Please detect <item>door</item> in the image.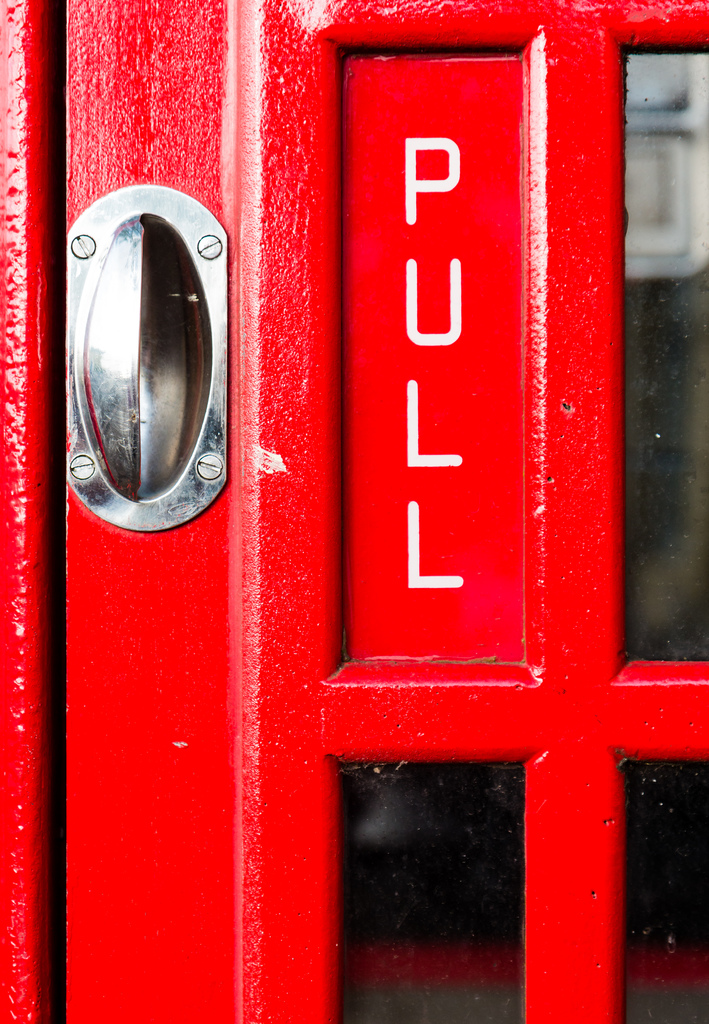
l=0, t=0, r=708, b=1023.
